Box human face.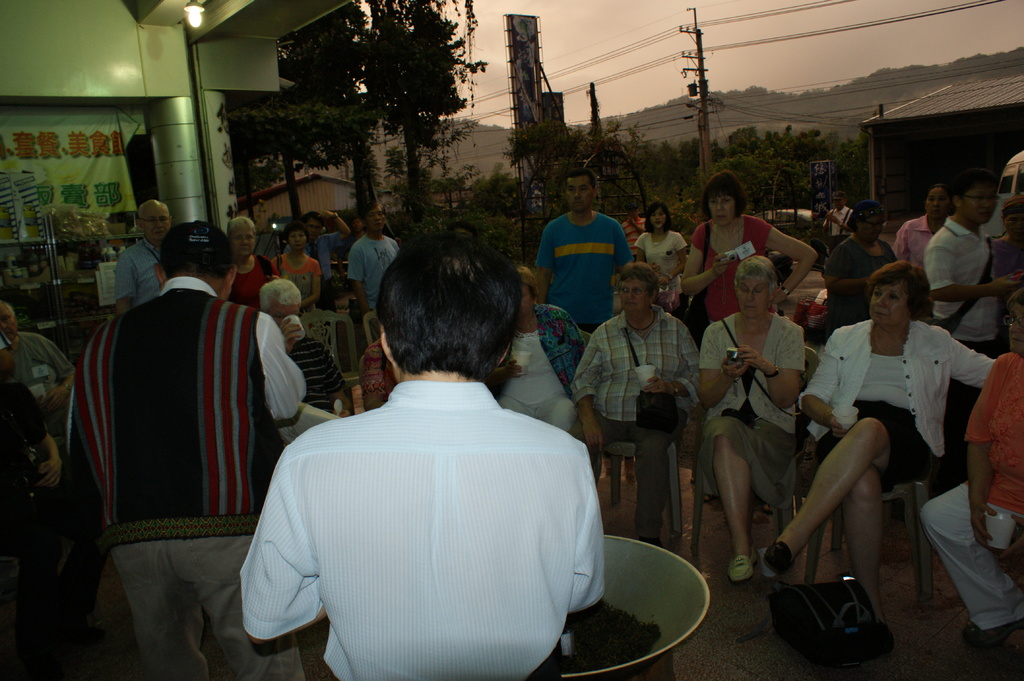
(x1=291, y1=229, x2=307, y2=247).
